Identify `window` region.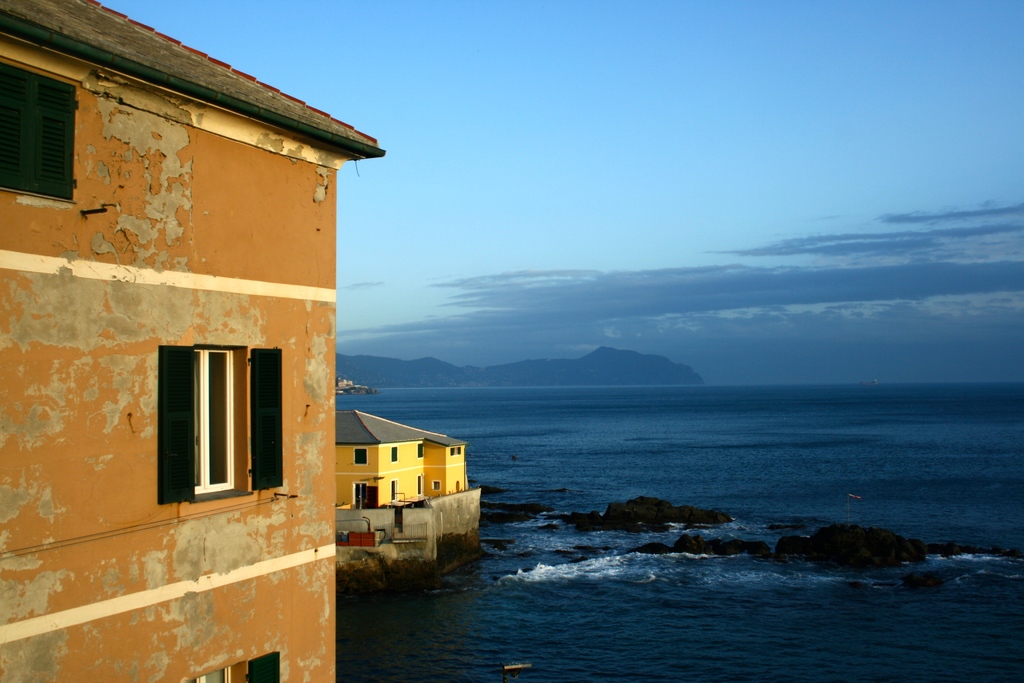
Region: pyautogui.locateOnScreen(391, 447, 399, 463).
